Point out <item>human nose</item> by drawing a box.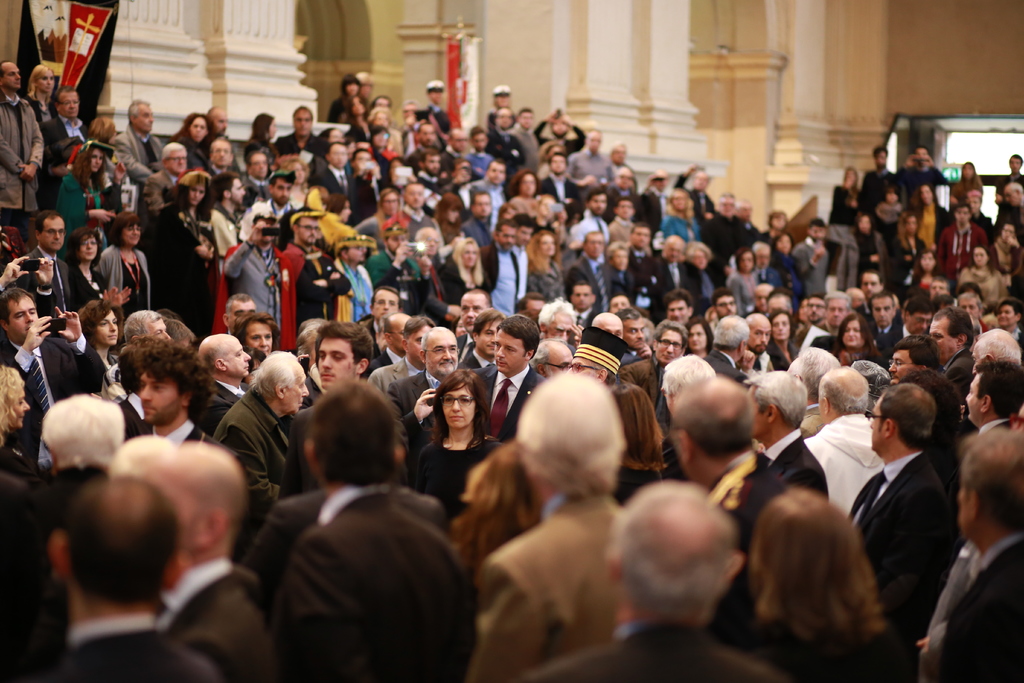
bbox(108, 322, 117, 332).
